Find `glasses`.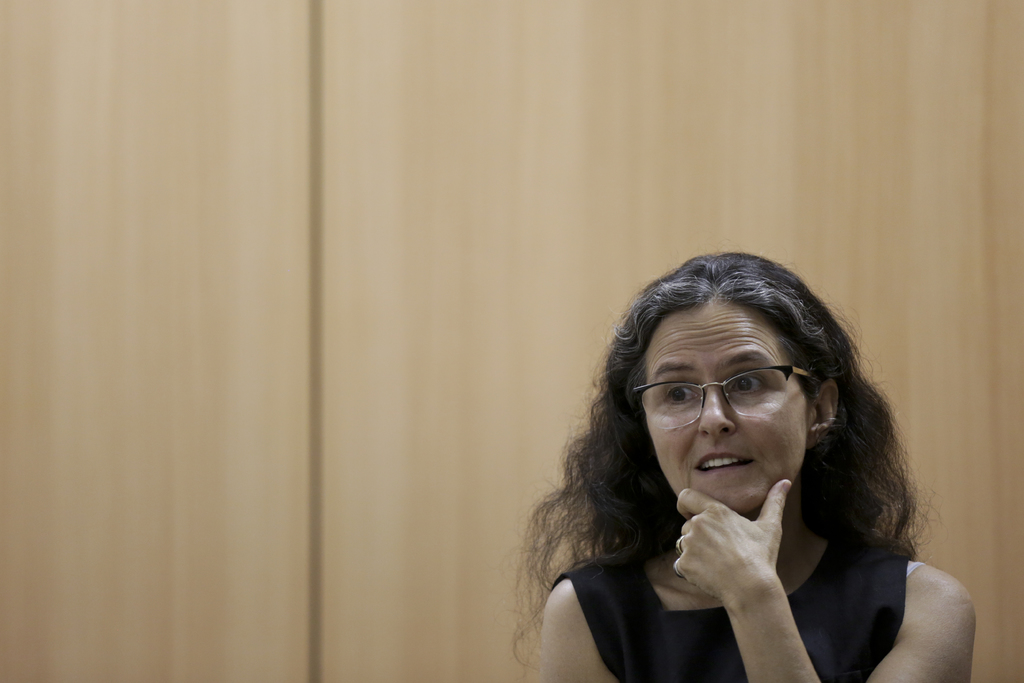
[x1=649, y1=374, x2=813, y2=437].
